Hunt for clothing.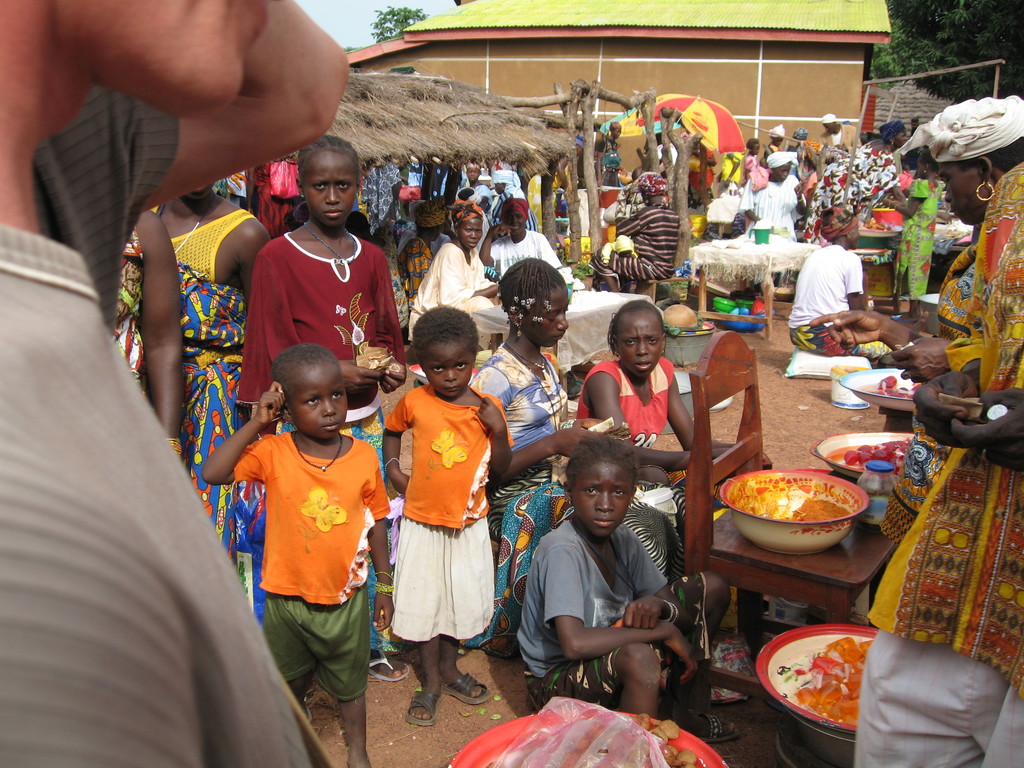
Hunted down at 588:208:684:292.
